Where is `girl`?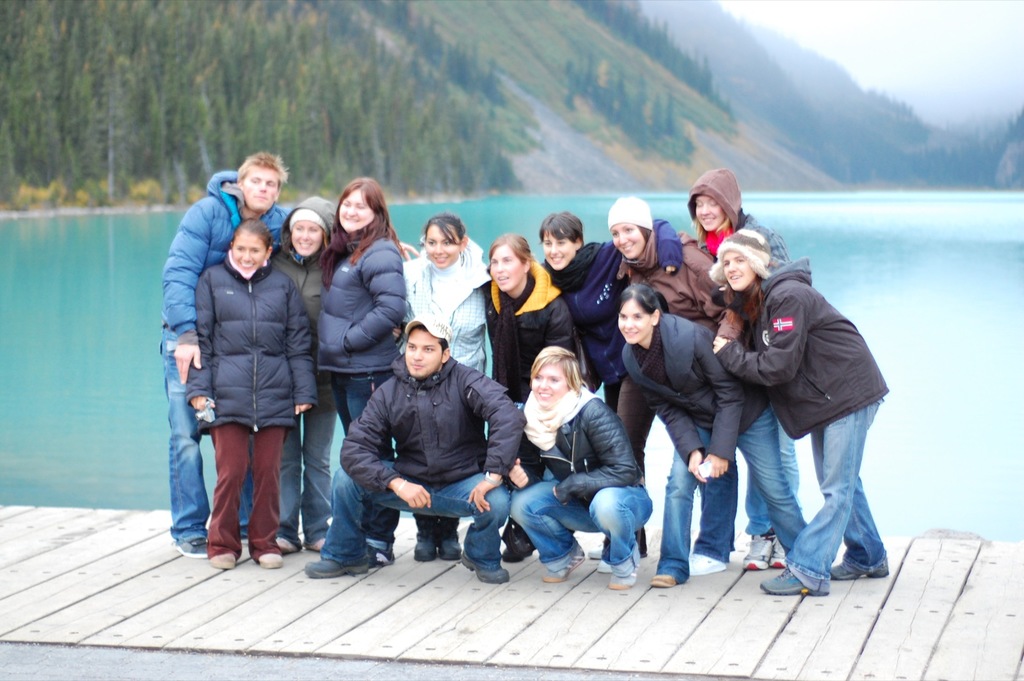
<region>181, 222, 324, 566</region>.
